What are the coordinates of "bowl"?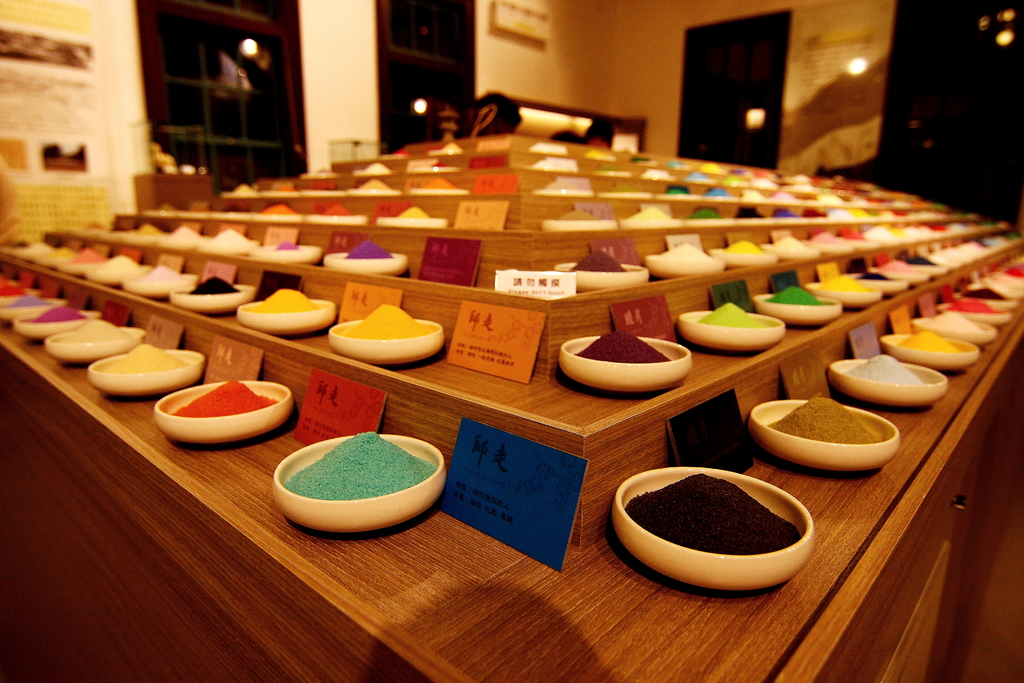
<region>714, 247, 776, 264</region>.
